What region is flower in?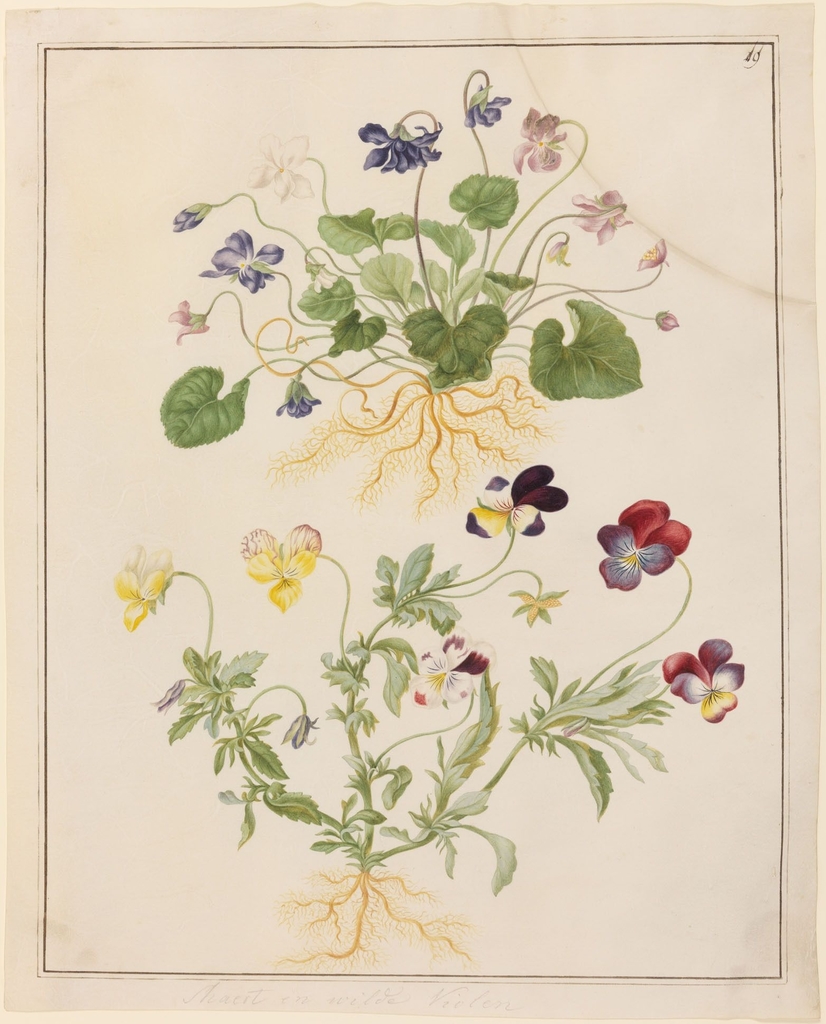
(x1=640, y1=234, x2=667, y2=270).
